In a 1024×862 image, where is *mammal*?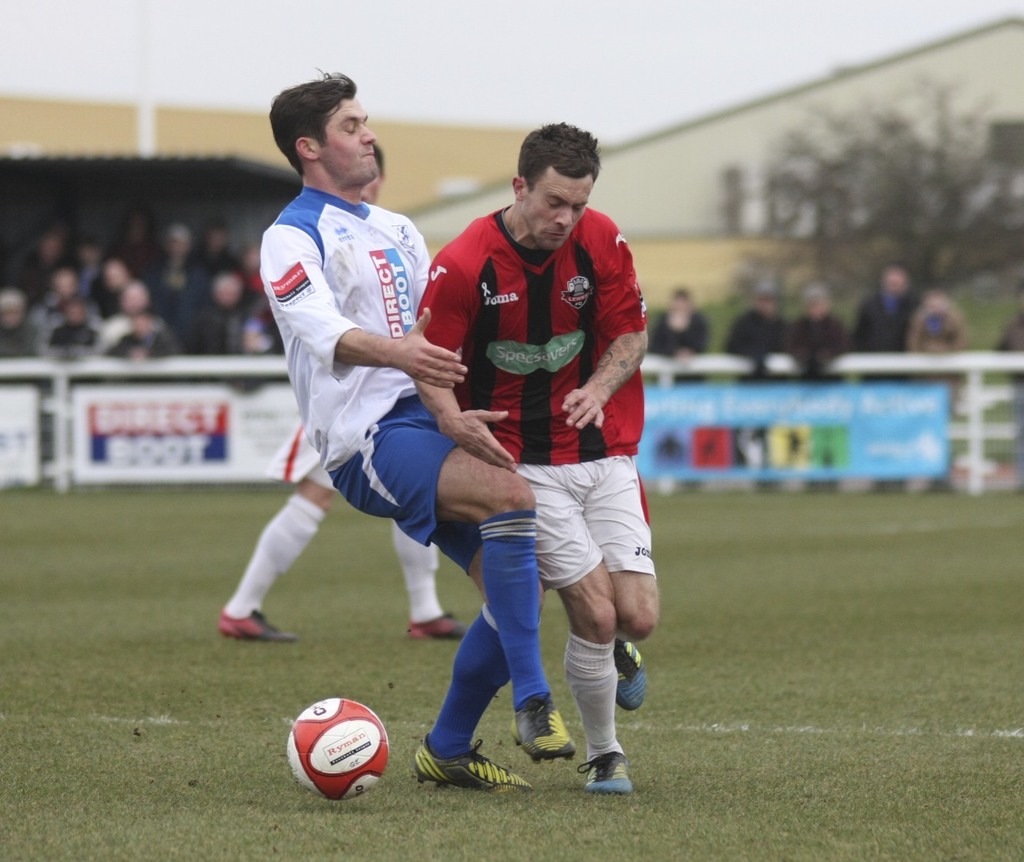
box=[647, 279, 712, 389].
